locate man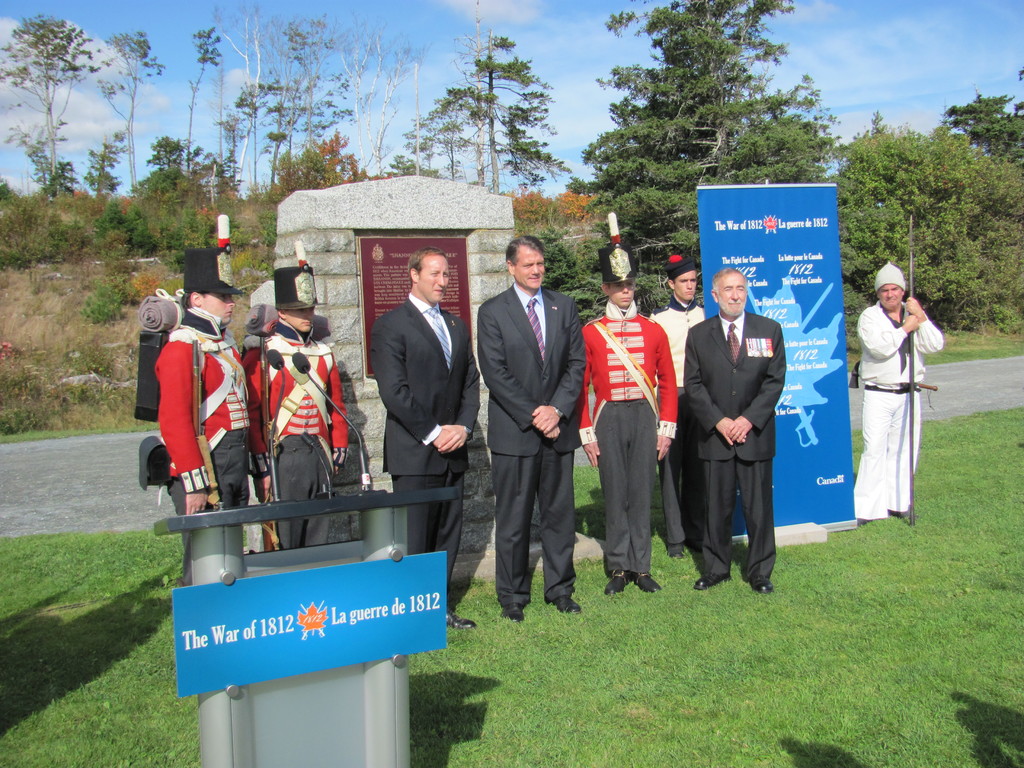
851/266/934/528
